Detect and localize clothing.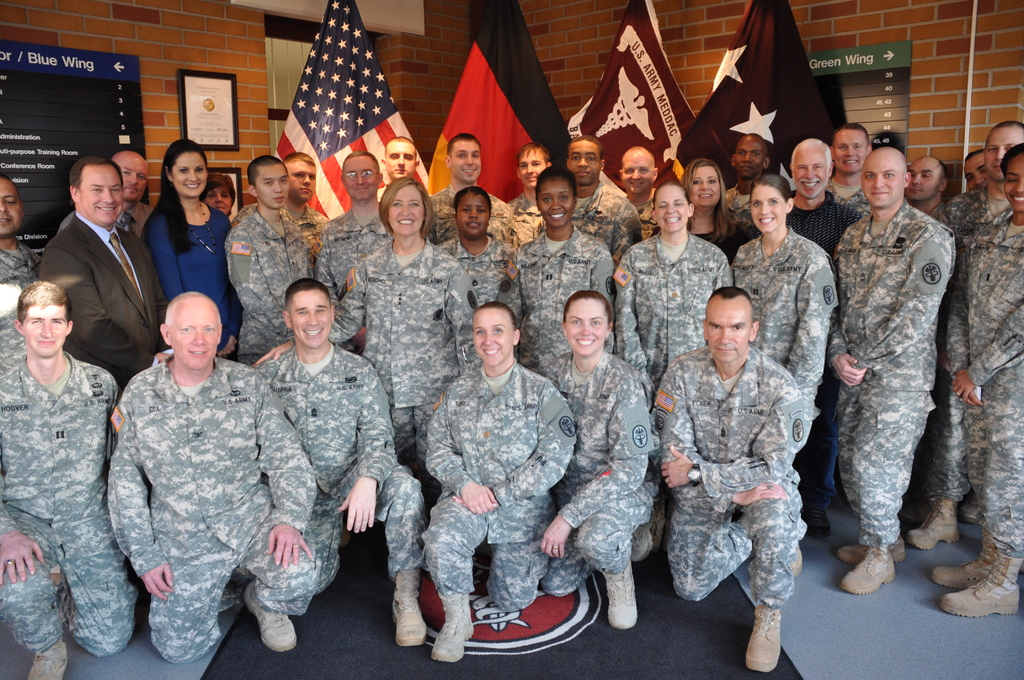
Localized at [x1=541, y1=348, x2=660, y2=596].
